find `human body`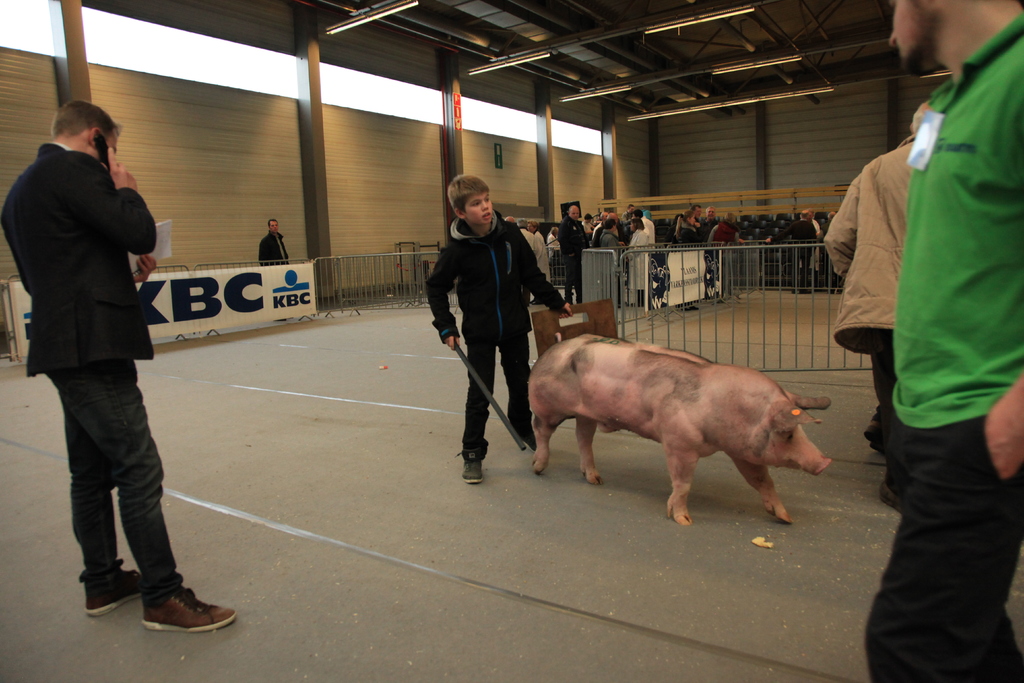
{"left": 0, "top": 103, "right": 235, "bottom": 630}
